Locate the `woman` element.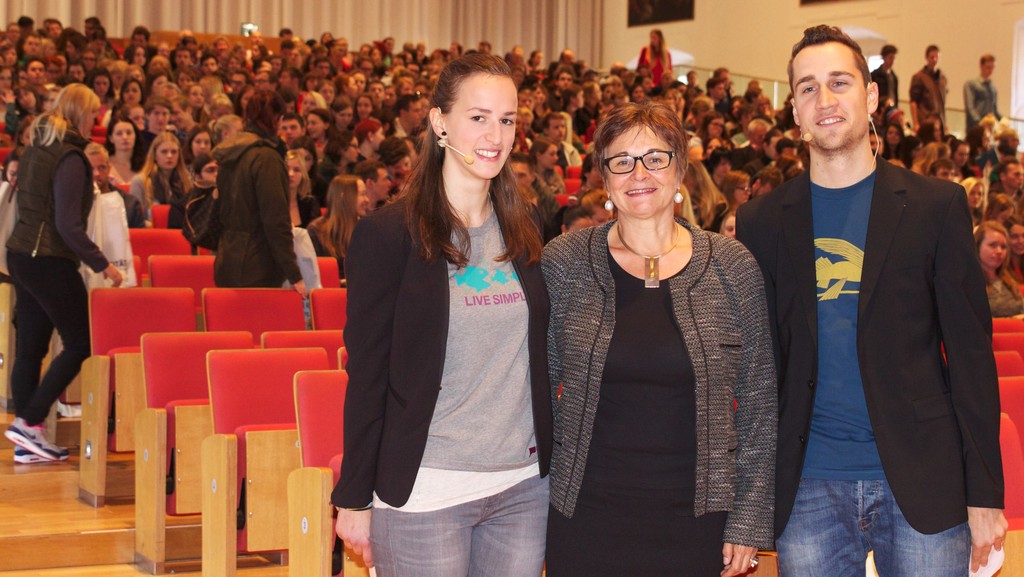
Element bbox: [282,149,329,238].
